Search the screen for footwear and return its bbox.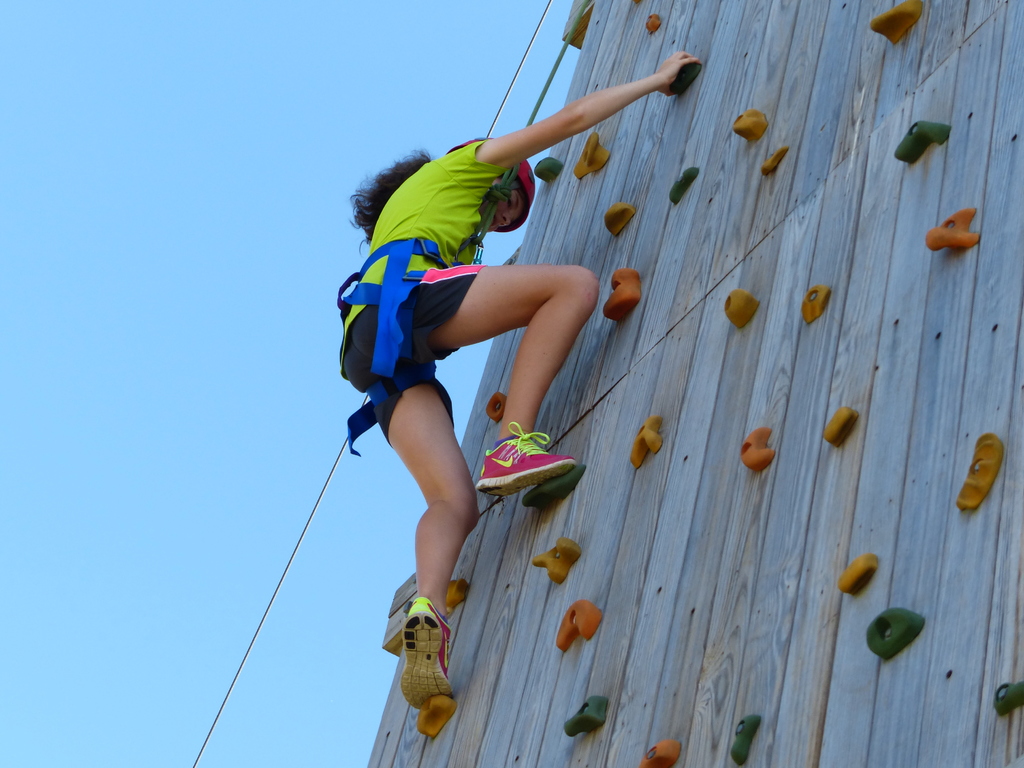
Found: Rect(399, 596, 454, 713).
